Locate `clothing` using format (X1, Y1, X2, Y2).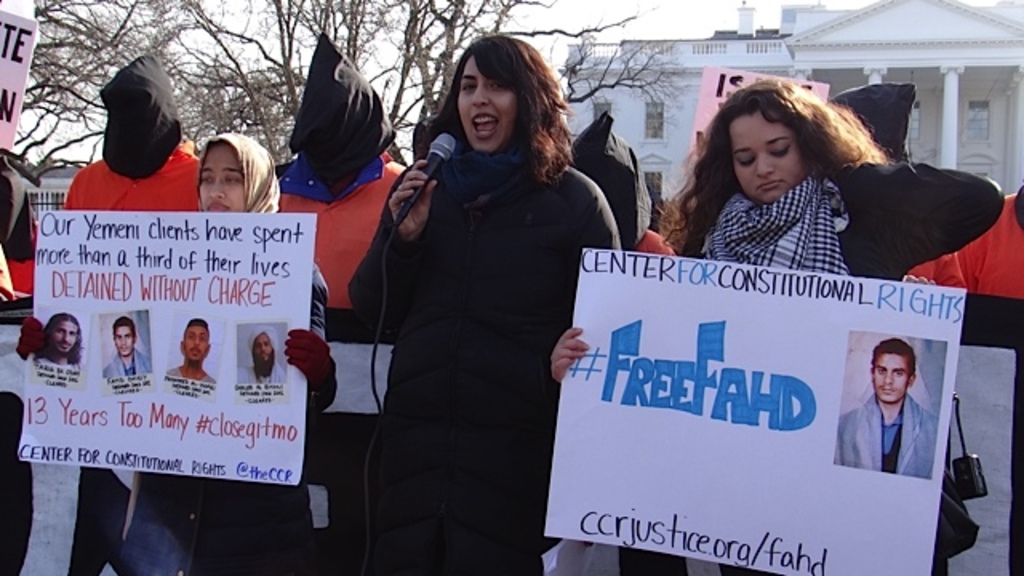
(154, 360, 221, 392).
